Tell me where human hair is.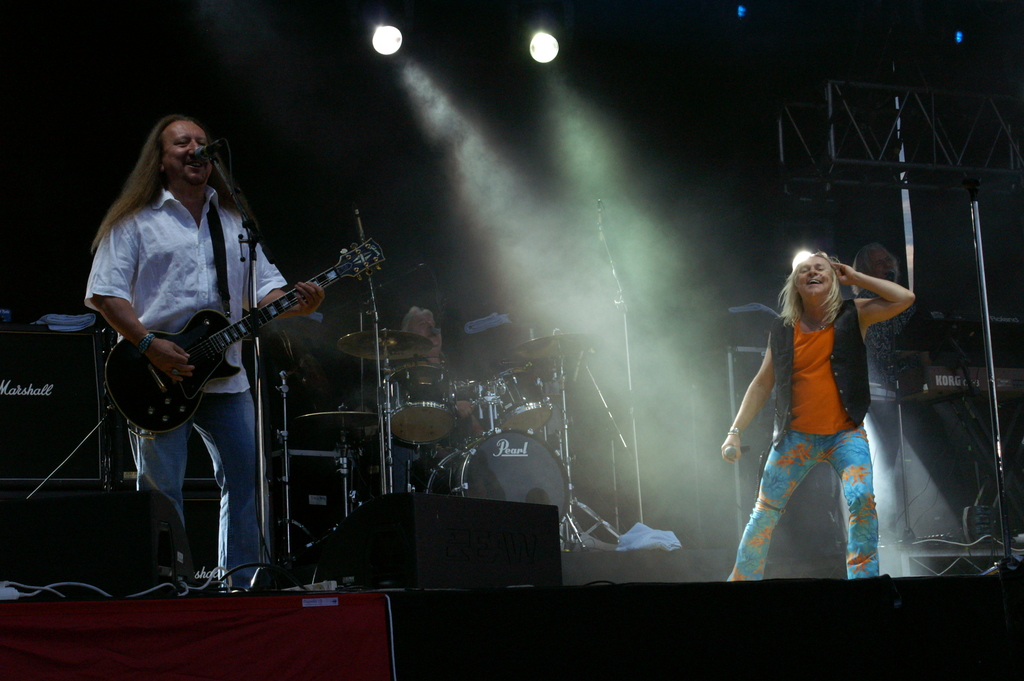
human hair is at {"x1": 771, "y1": 250, "x2": 841, "y2": 329}.
